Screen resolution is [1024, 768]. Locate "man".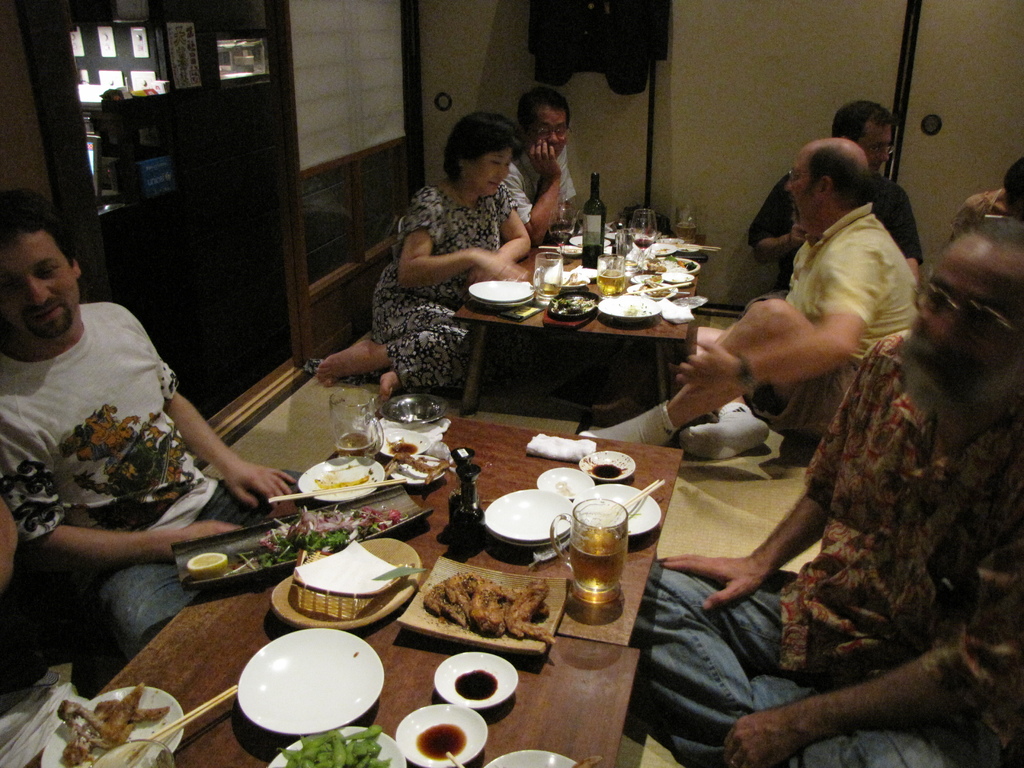
575,136,916,448.
